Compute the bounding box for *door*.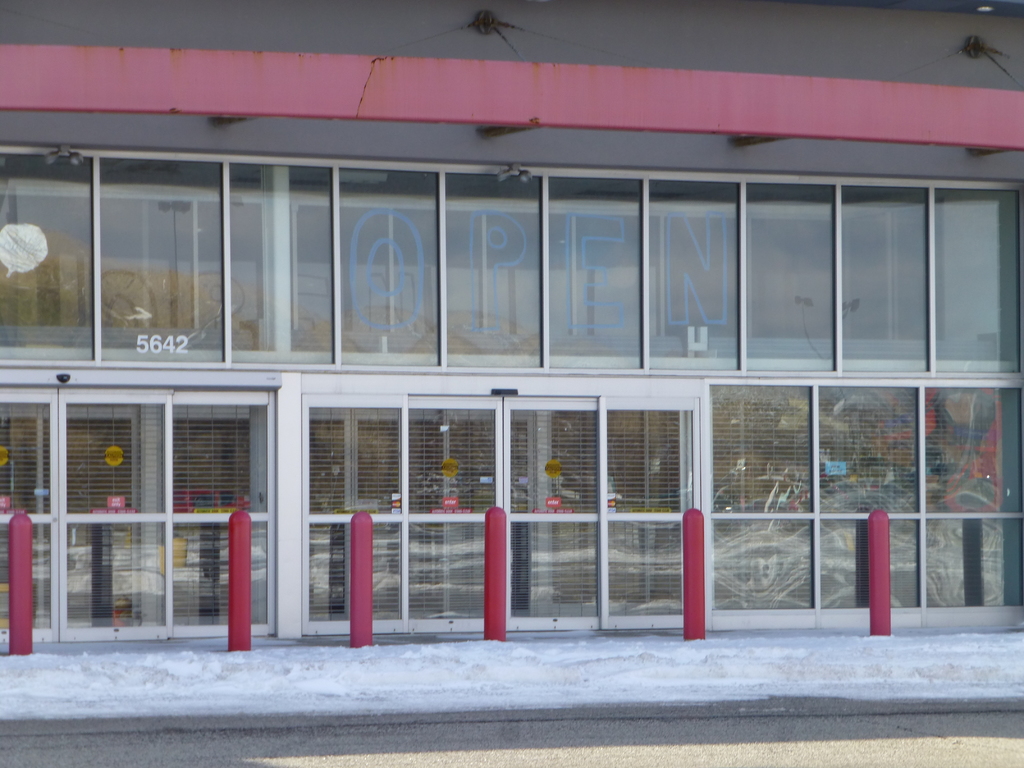
{"x1": 300, "y1": 396, "x2": 701, "y2": 637}.
